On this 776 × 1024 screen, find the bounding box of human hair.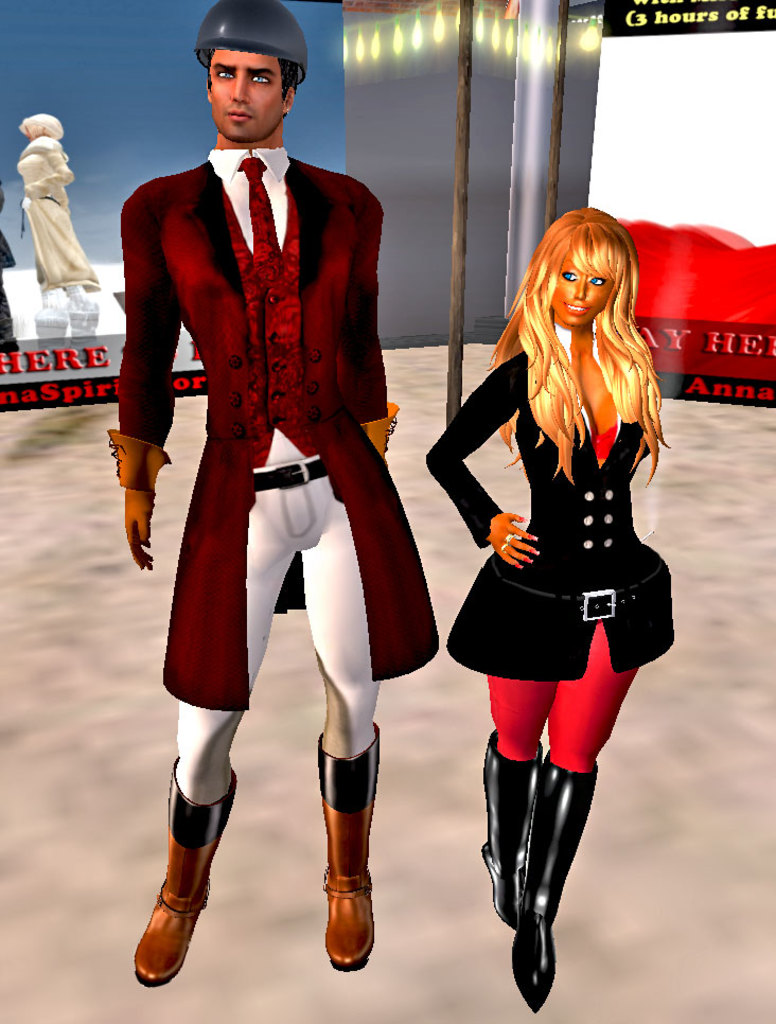
Bounding box: 16 112 64 141.
